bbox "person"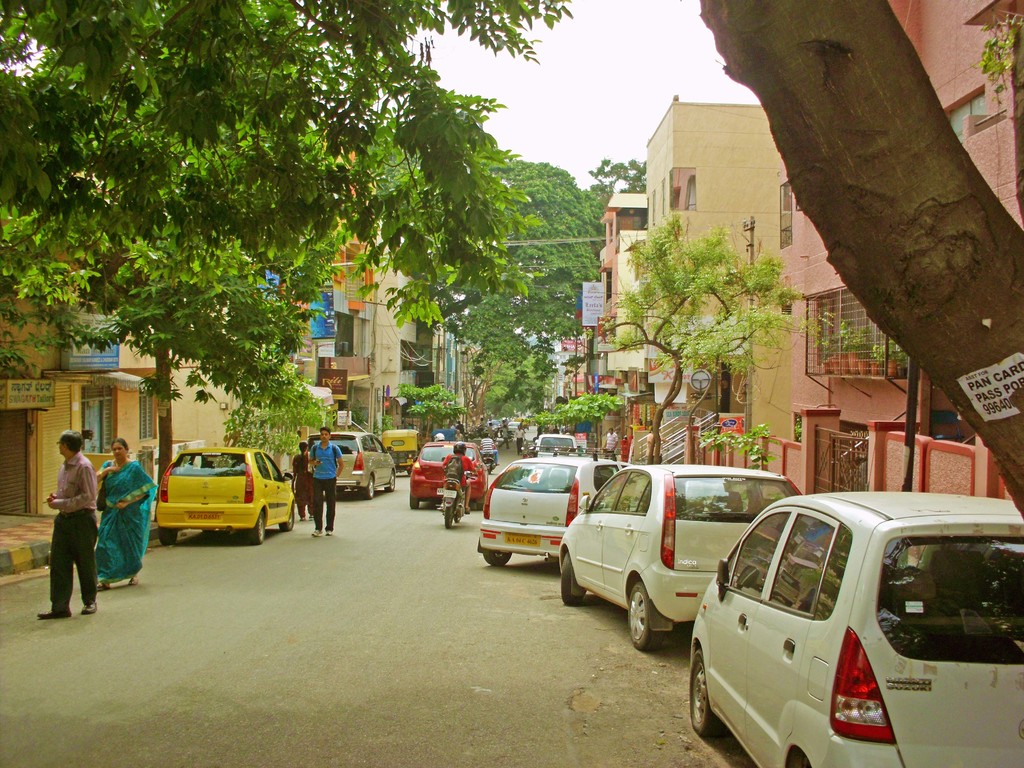
left=37, top=428, right=99, bottom=620
